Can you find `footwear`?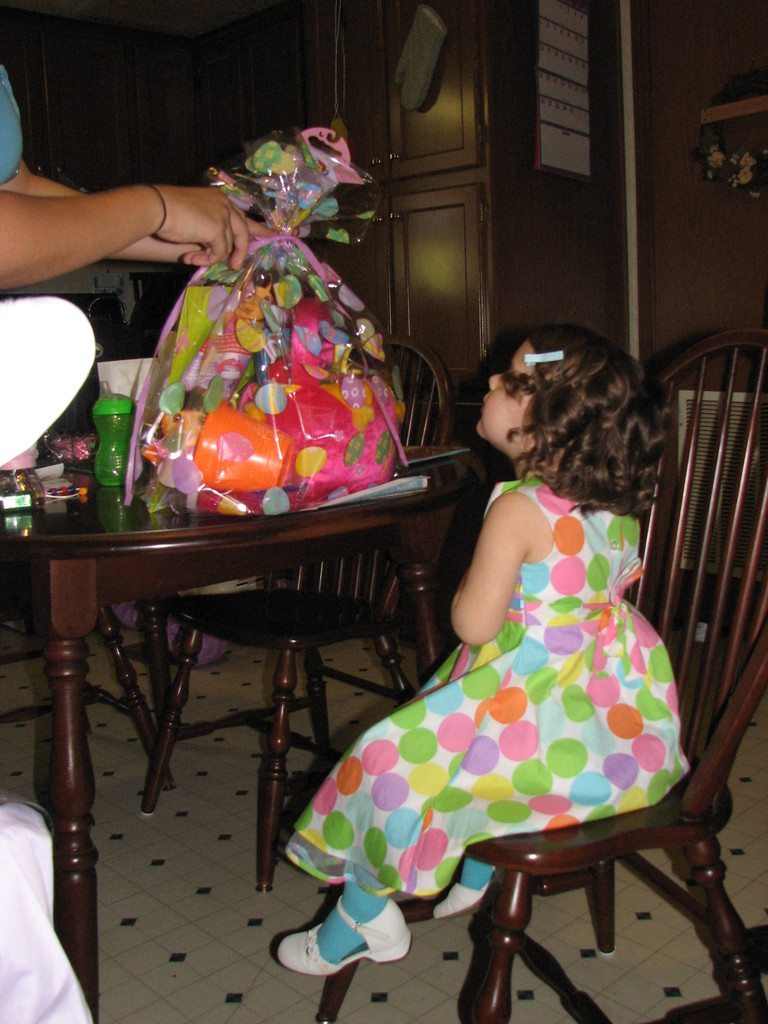
Yes, bounding box: [left=432, top=881, right=488, bottom=926].
